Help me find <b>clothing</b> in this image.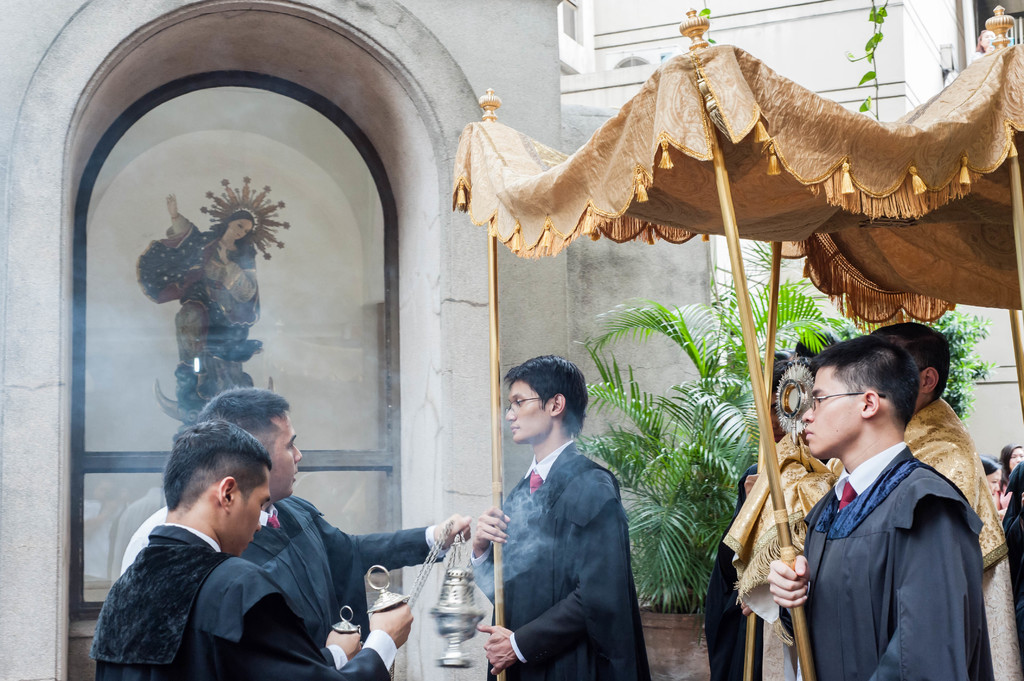
Found it: 92:520:397:680.
